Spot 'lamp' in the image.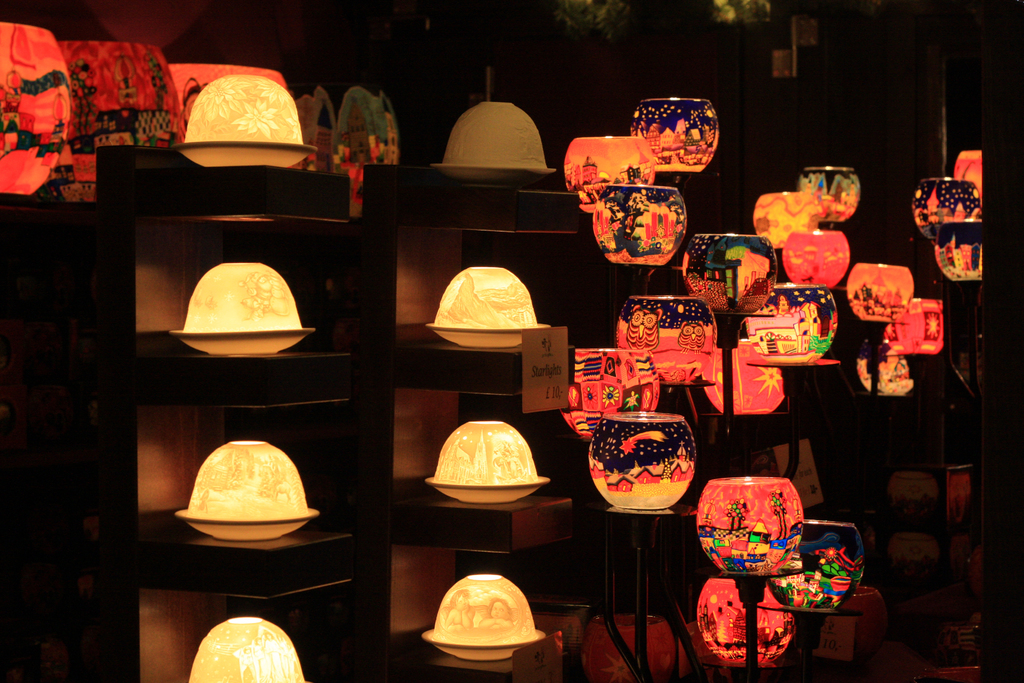
'lamp' found at [170,73,318,165].
